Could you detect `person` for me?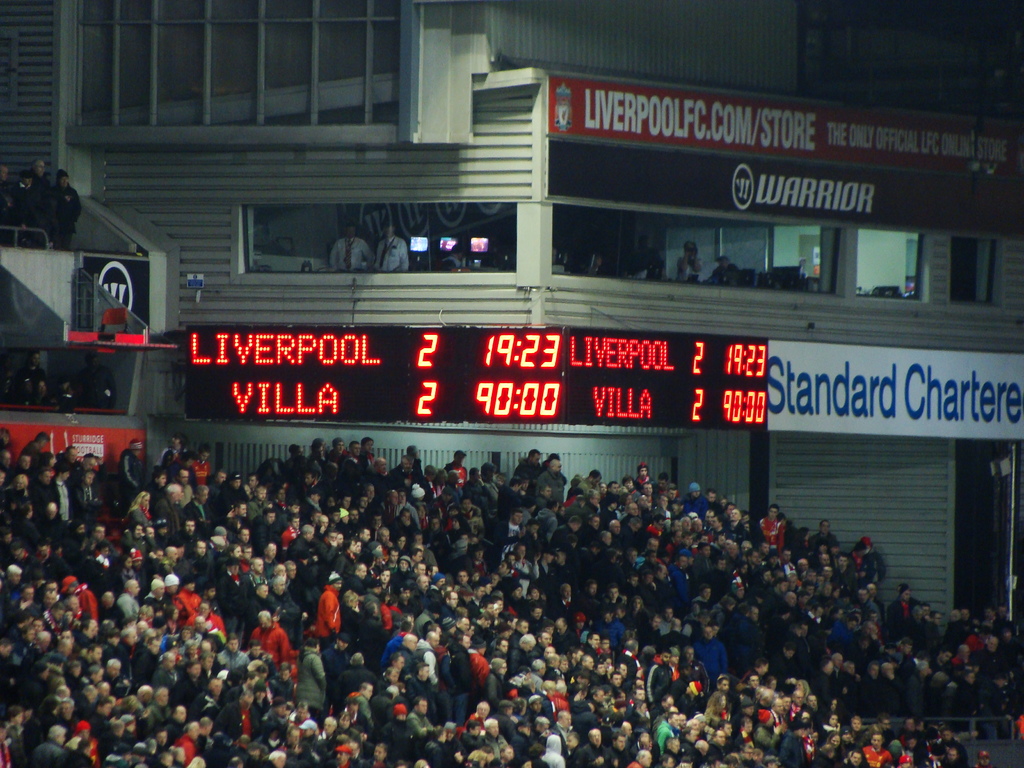
Detection result: locate(437, 239, 472, 270).
